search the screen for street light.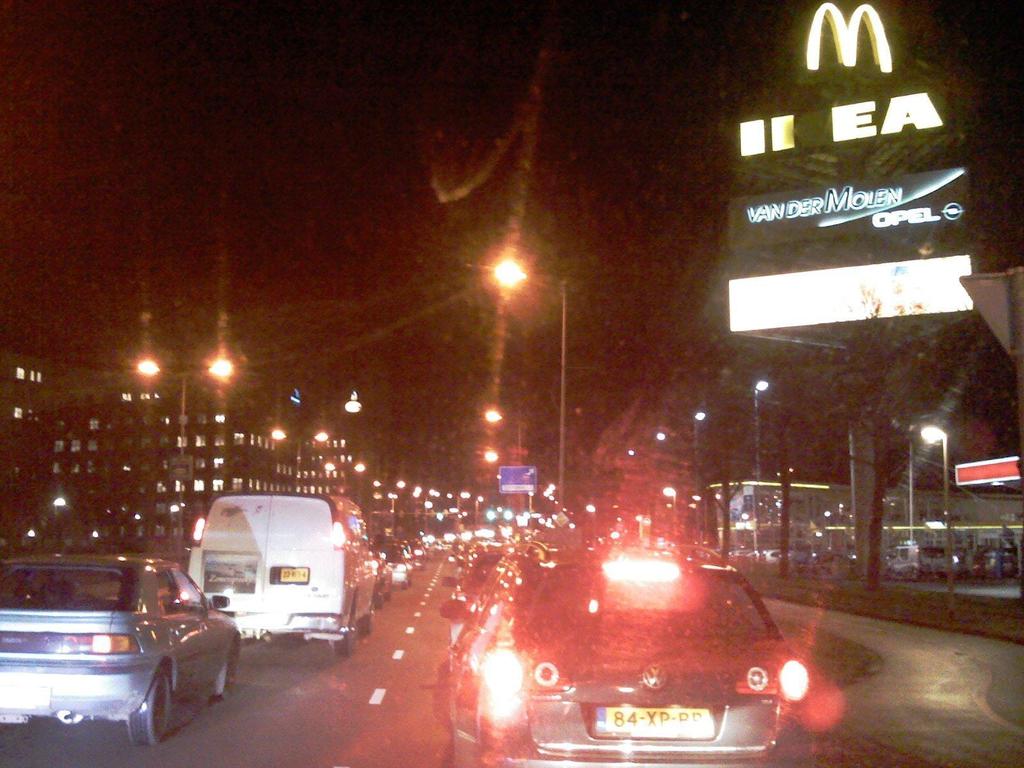
Found at {"x1": 134, "y1": 347, "x2": 240, "y2": 556}.
